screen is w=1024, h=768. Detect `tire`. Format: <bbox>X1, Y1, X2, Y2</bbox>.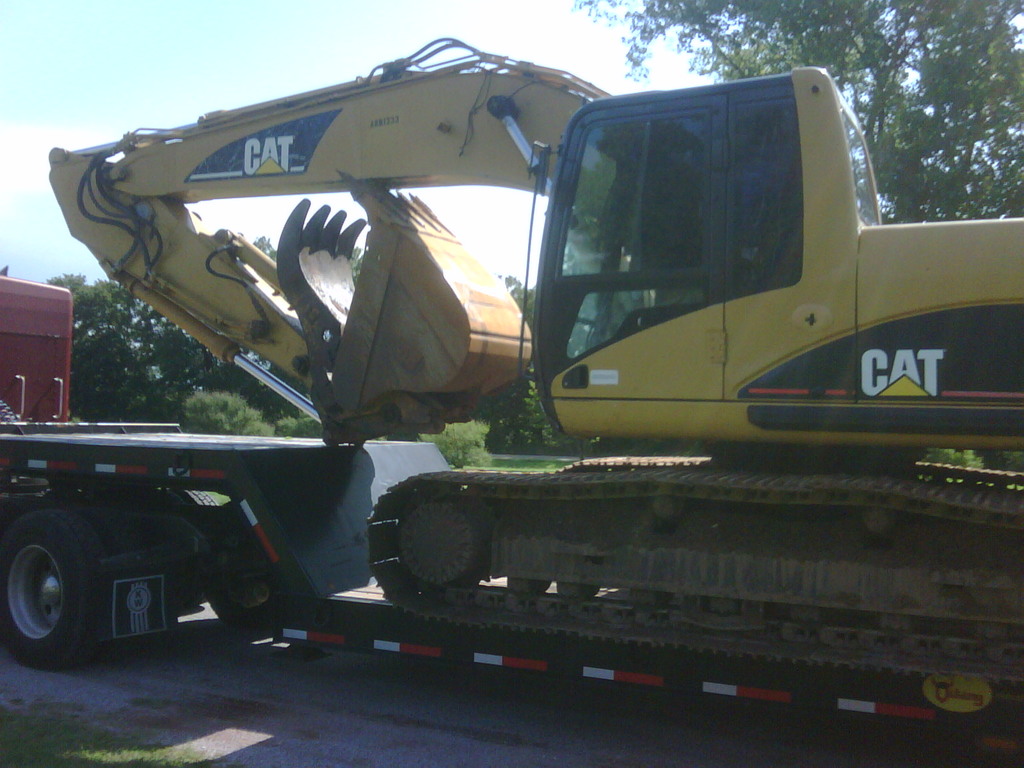
<bbox>2, 502, 132, 674</bbox>.
